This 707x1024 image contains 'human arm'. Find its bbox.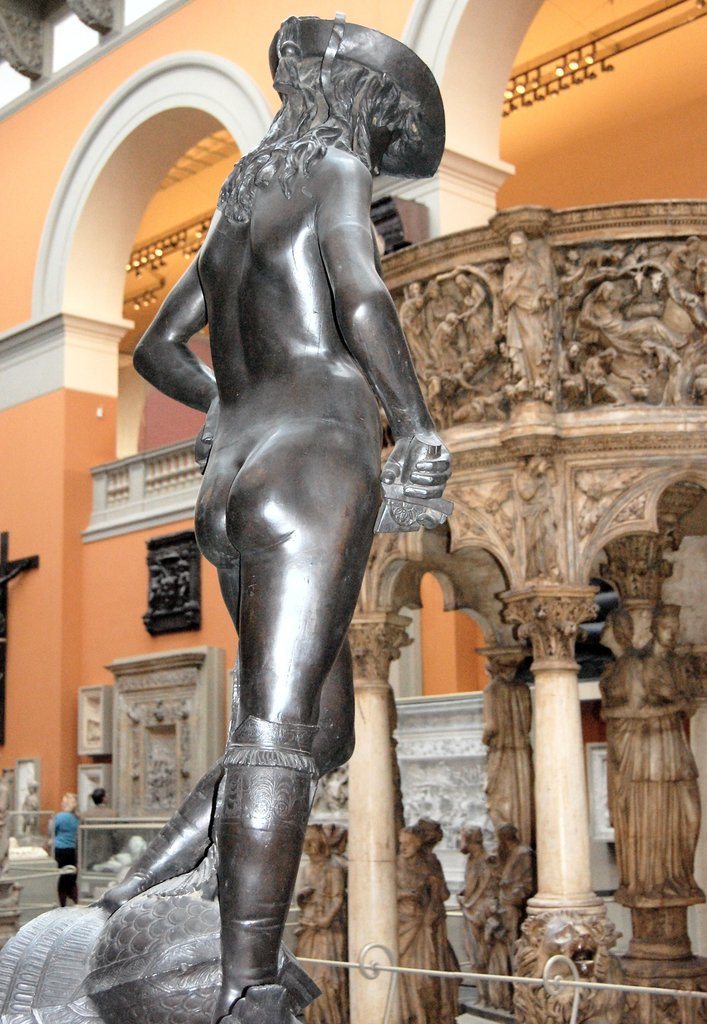
l=603, t=659, r=642, b=719.
